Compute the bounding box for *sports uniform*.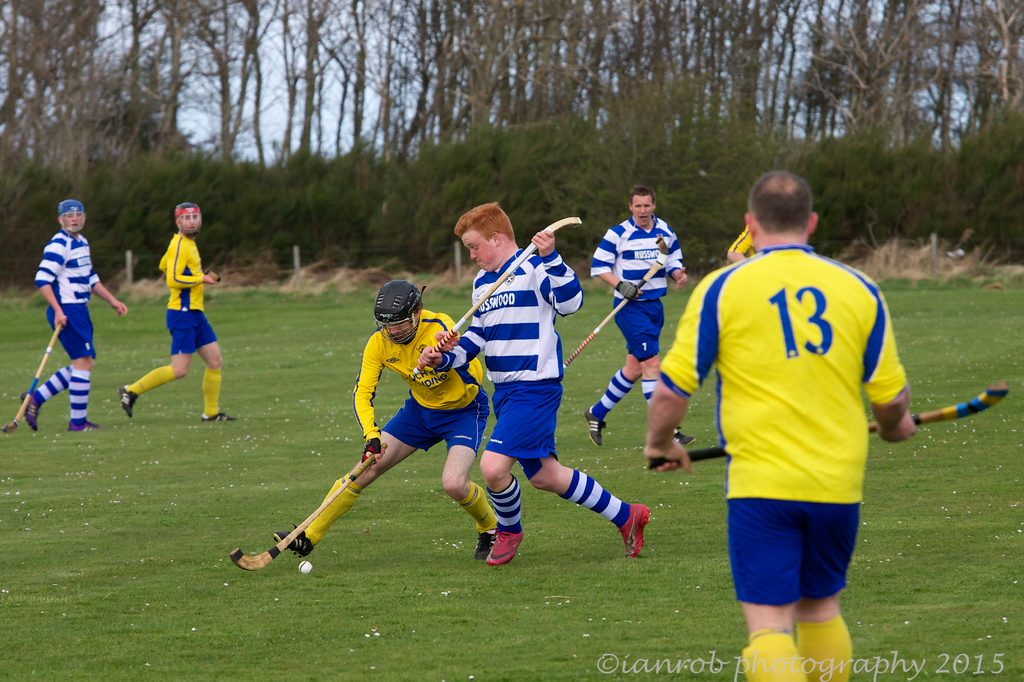
l=29, t=227, r=101, b=366.
